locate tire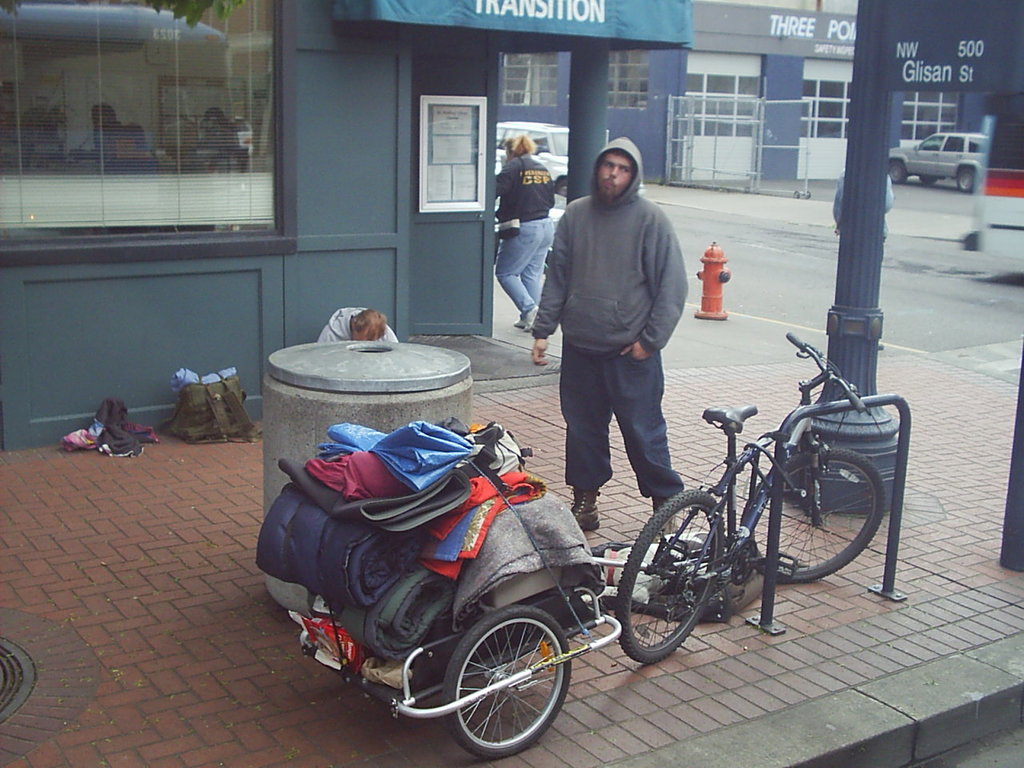
957,168,973,191
